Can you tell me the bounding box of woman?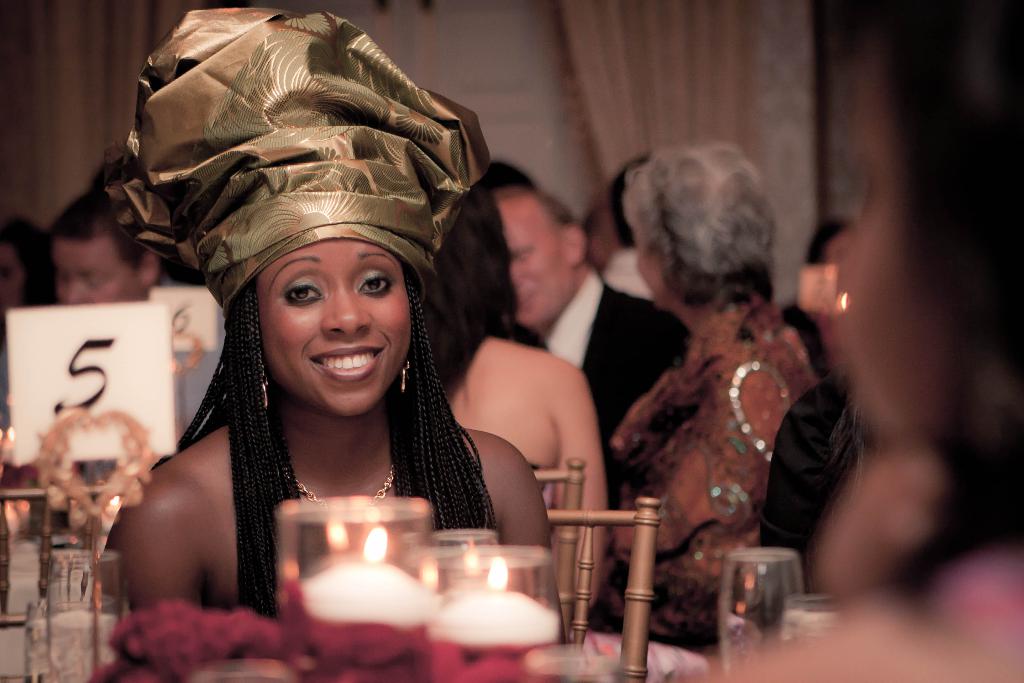
680/0/1023/680.
